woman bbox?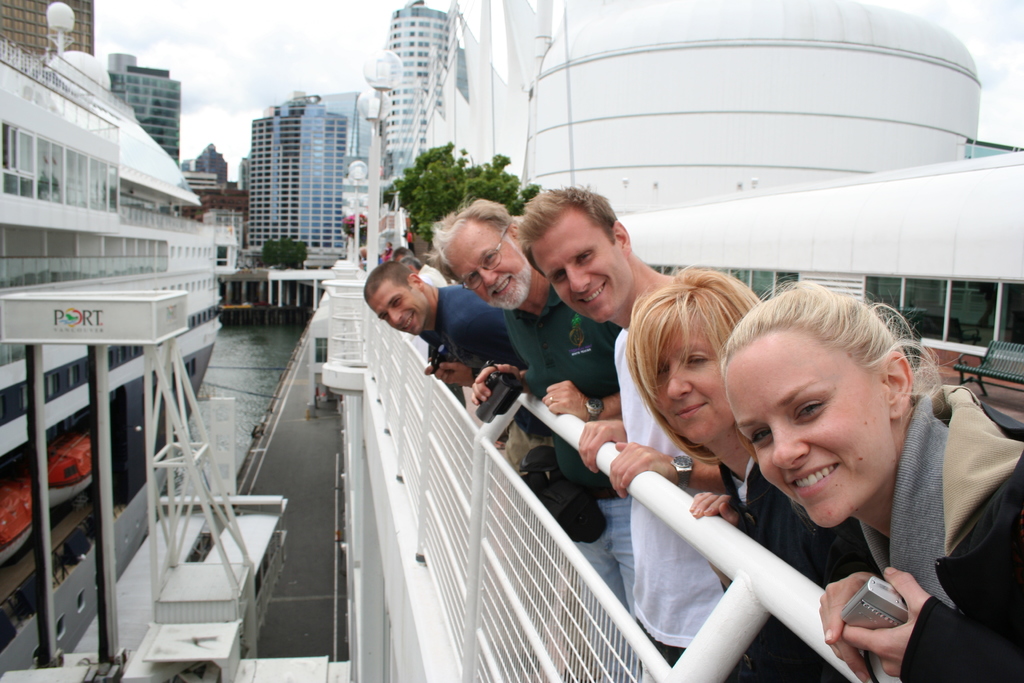
(719, 279, 1023, 682)
